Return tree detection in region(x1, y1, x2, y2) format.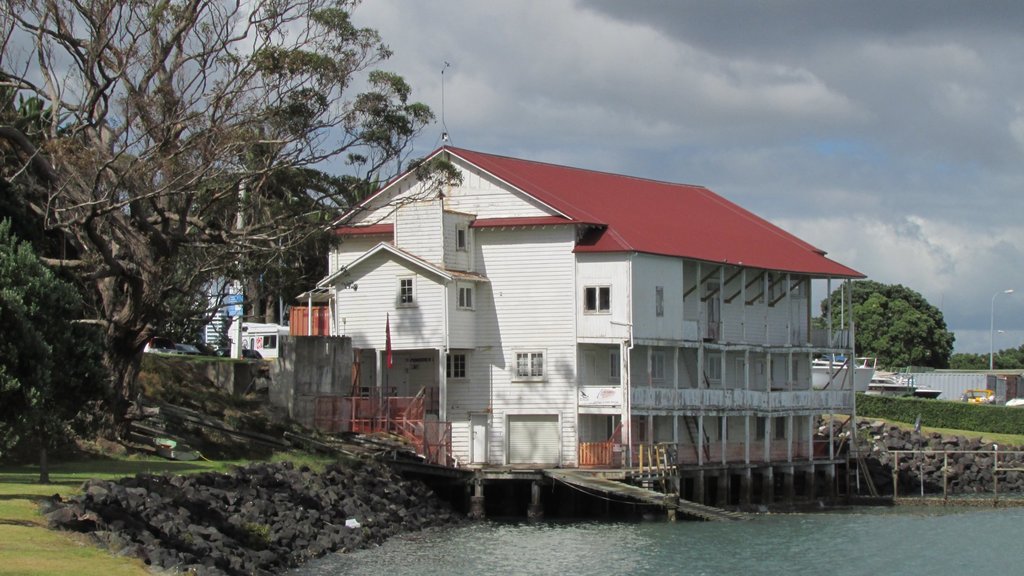
region(0, 0, 484, 440).
